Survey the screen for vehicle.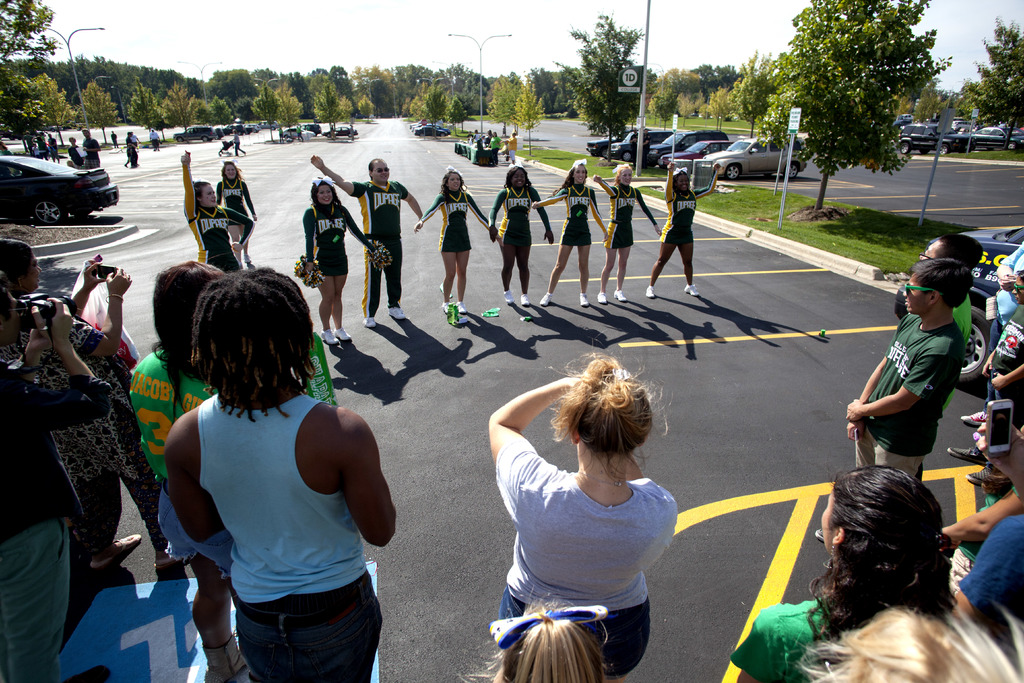
Survey found: bbox=(6, 140, 118, 214).
